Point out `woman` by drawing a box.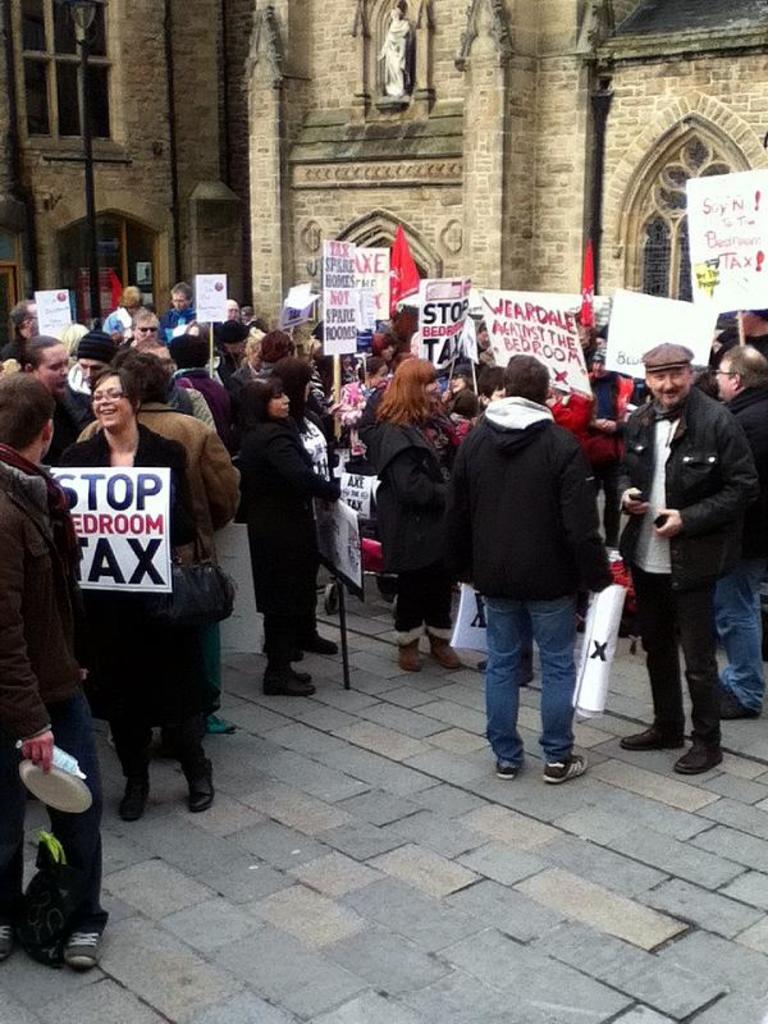
[366,352,480,660].
